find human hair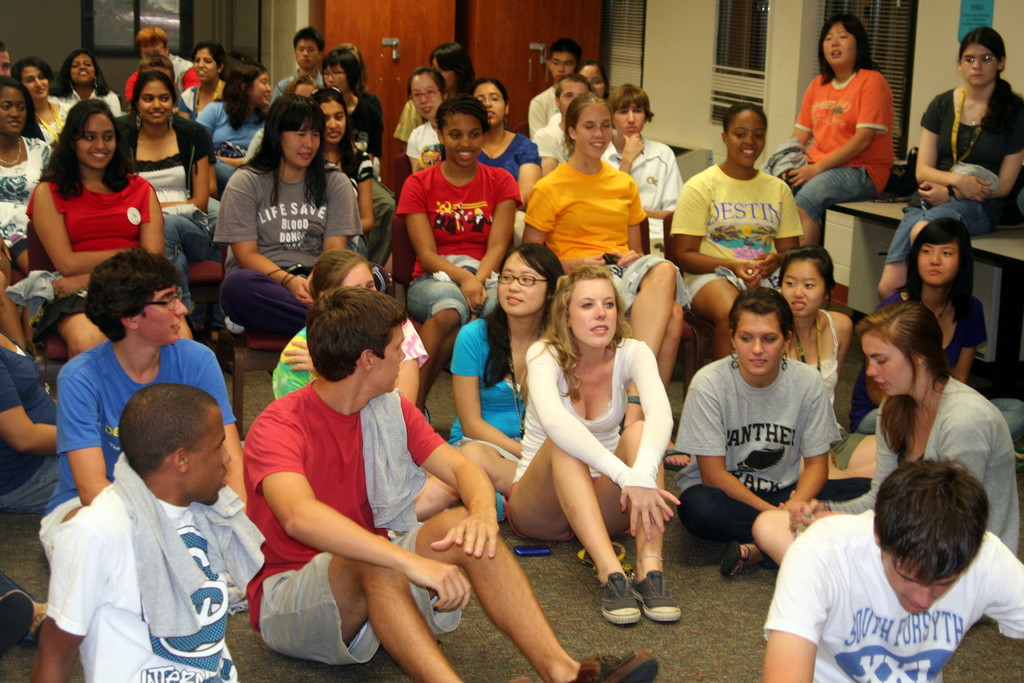
[x1=83, y1=241, x2=185, y2=343]
